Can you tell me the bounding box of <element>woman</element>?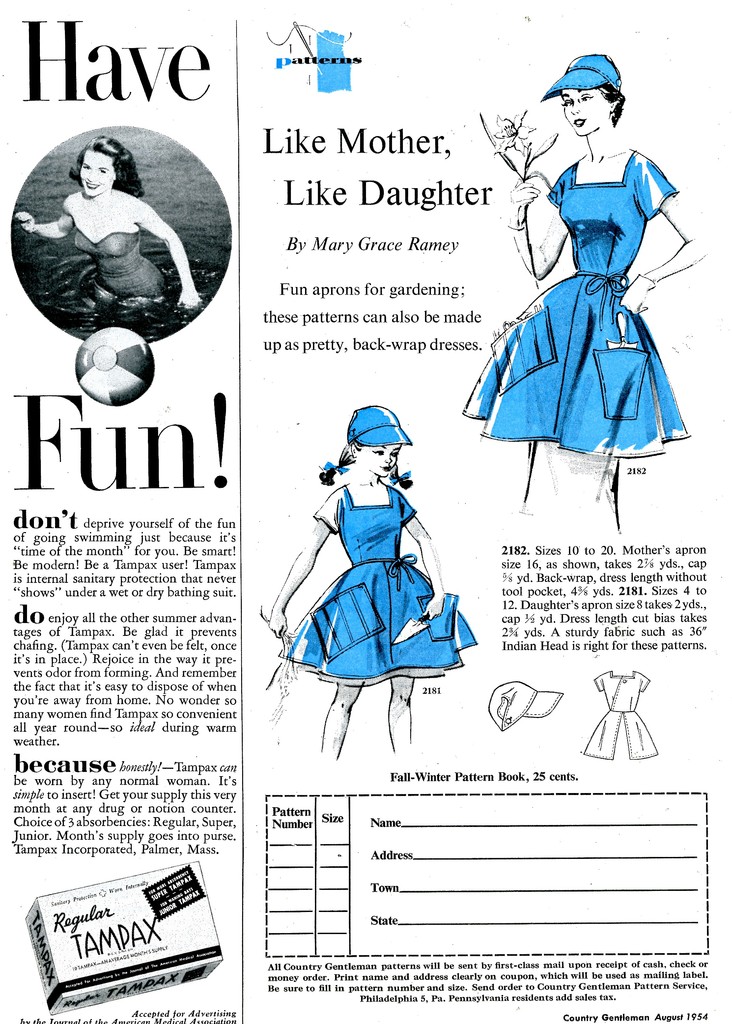
<region>472, 55, 708, 539</region>.
